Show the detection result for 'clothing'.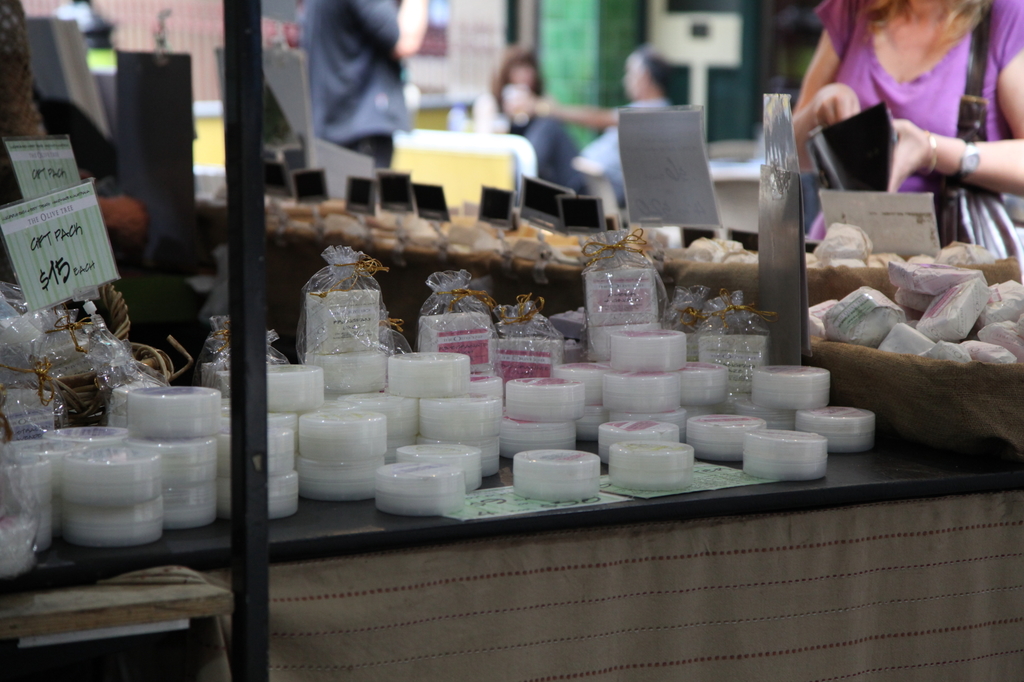
bbox=(486, 93, 536, 136).
